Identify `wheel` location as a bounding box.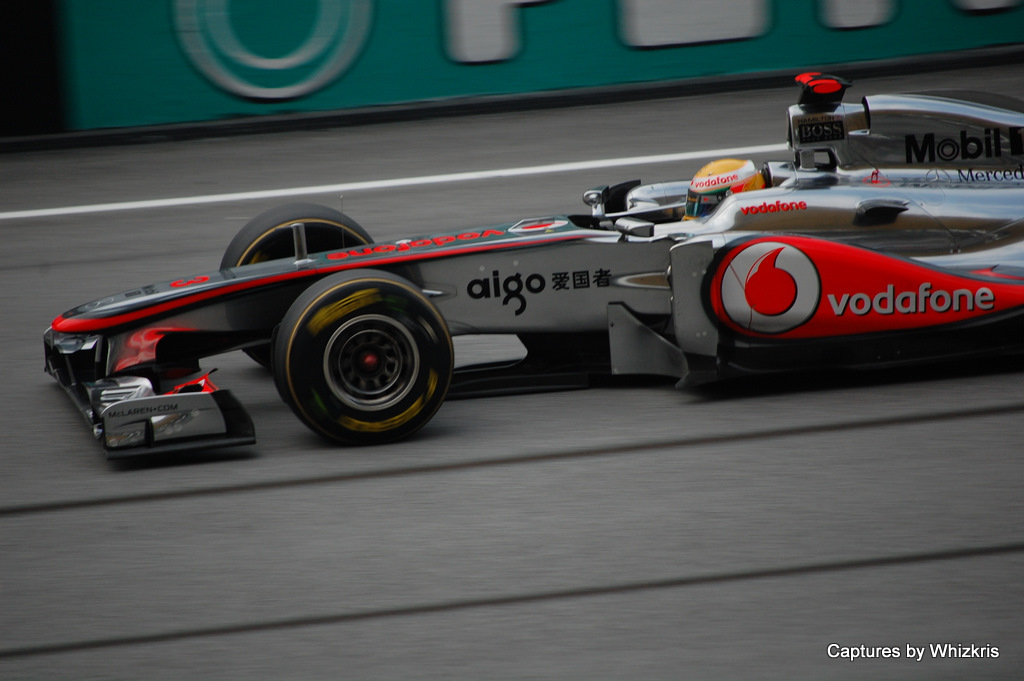
264 270 455 438.
